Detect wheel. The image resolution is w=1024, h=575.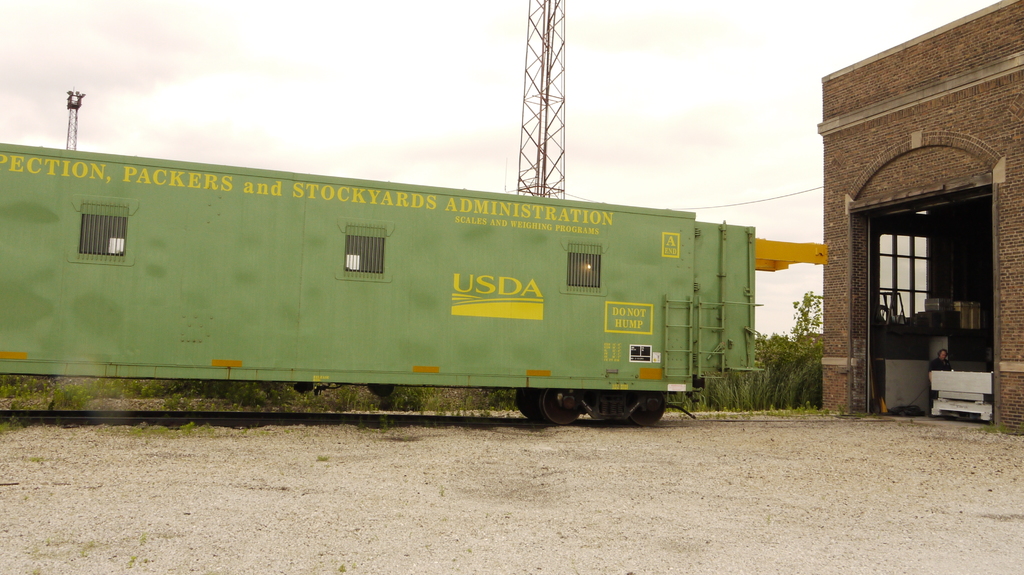
left=536, top=384, right=584, bottom=429.
